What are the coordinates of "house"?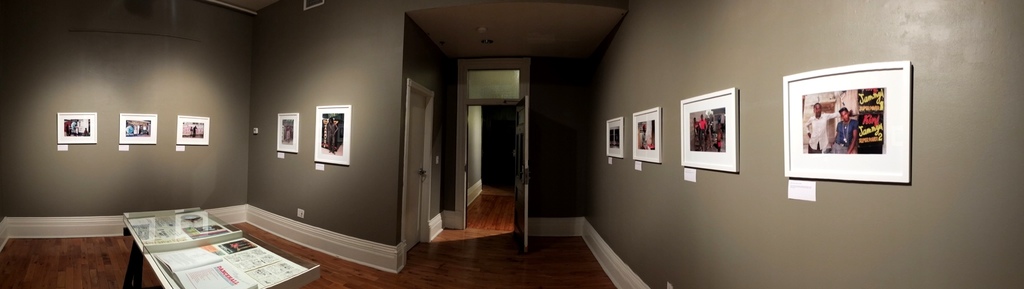
x1=1, y1=0, x2=1023, y2=288.
